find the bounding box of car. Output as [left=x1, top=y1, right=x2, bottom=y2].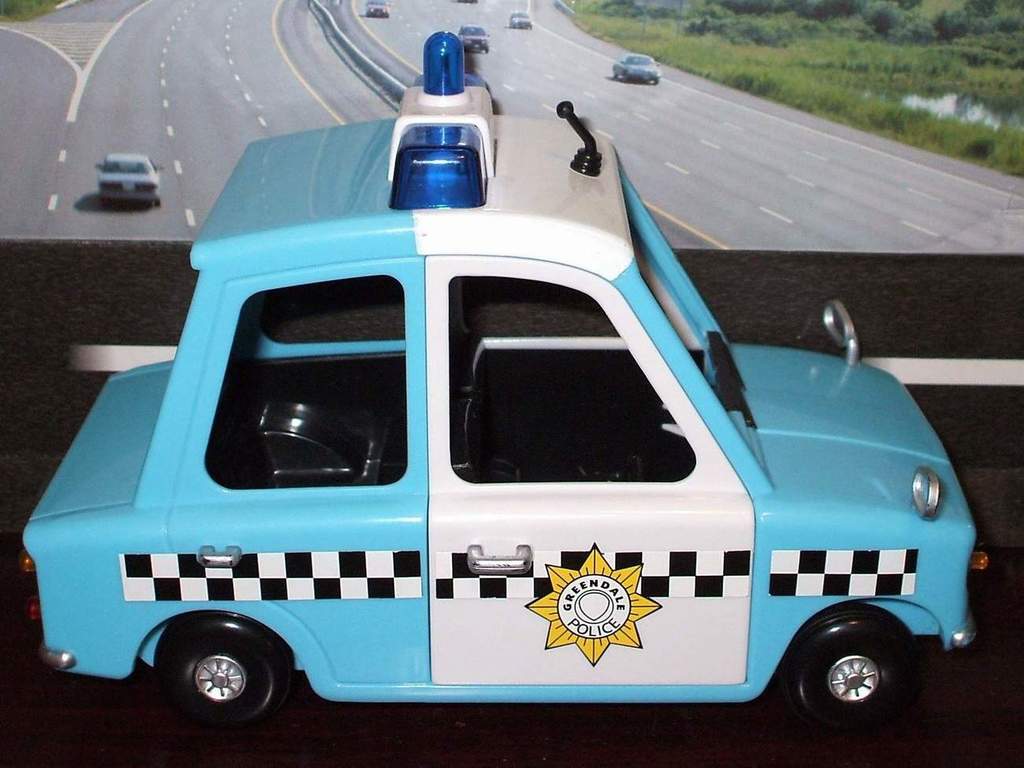
[left=362, top=0, right=389, bottom=16].
